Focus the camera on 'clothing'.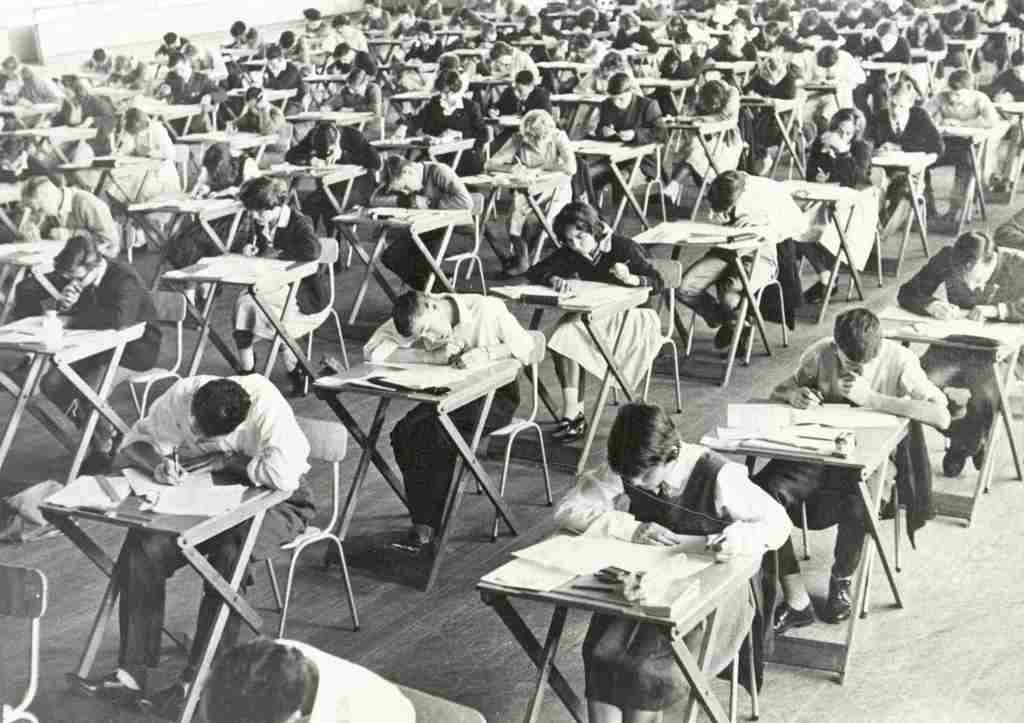
Focus region: <bbox>804, 51, 868, 148</bbox>.
